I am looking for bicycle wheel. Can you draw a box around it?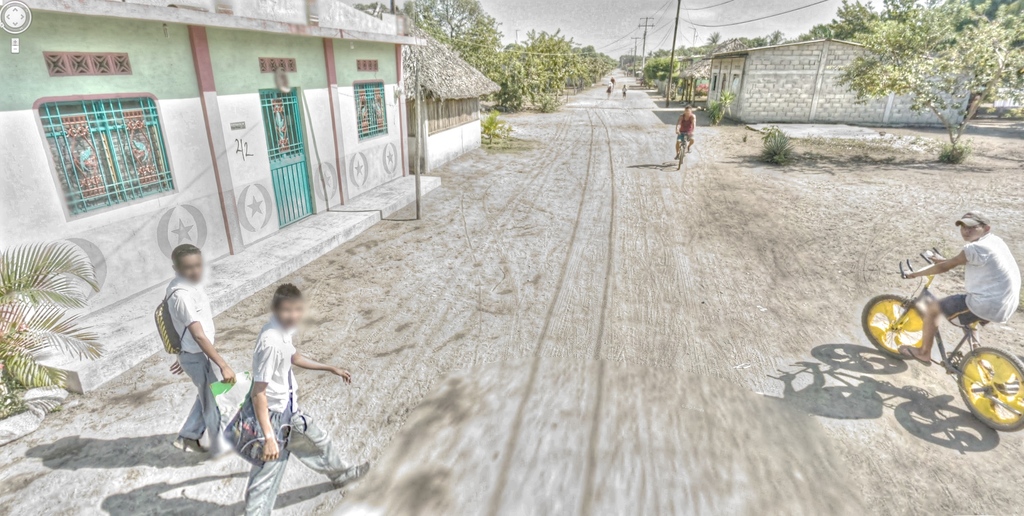
Sure, the bounding box is {"left": 673, "top": 134, "right": 684, "bottom": 170}.
